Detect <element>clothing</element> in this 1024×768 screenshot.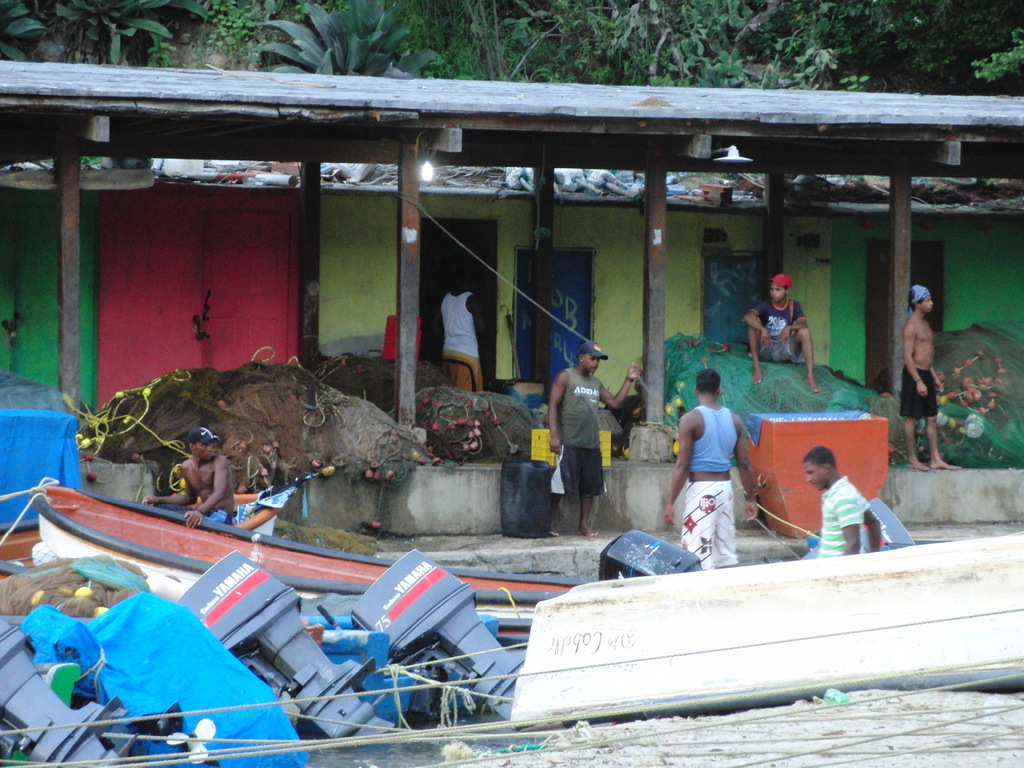
Detection: l=815, t=477, r=872, b=556.
